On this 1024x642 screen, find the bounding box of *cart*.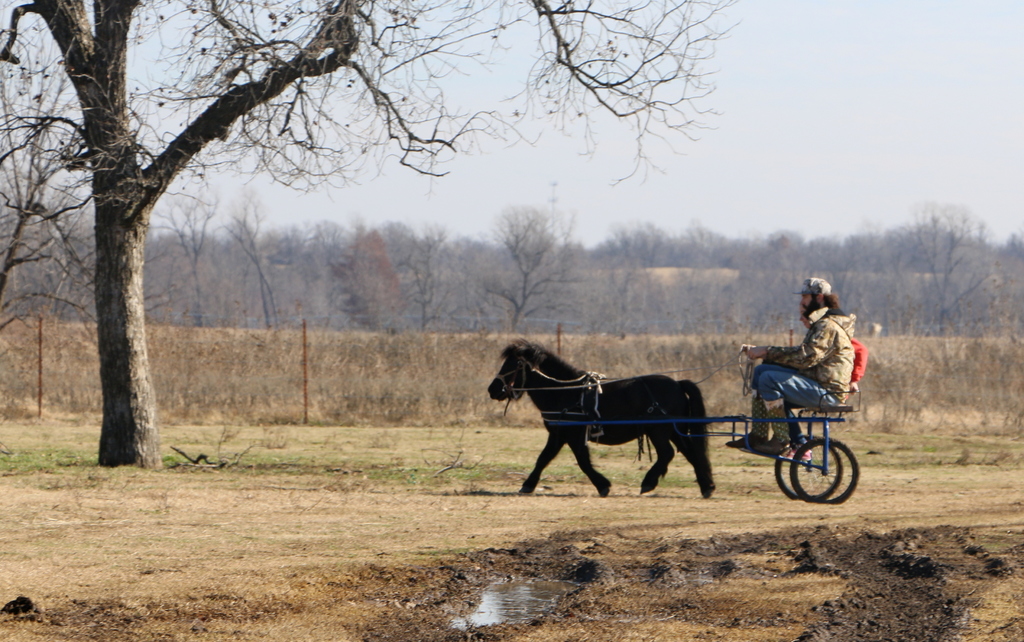
Bounding box: [541, 388, 859, 506].
